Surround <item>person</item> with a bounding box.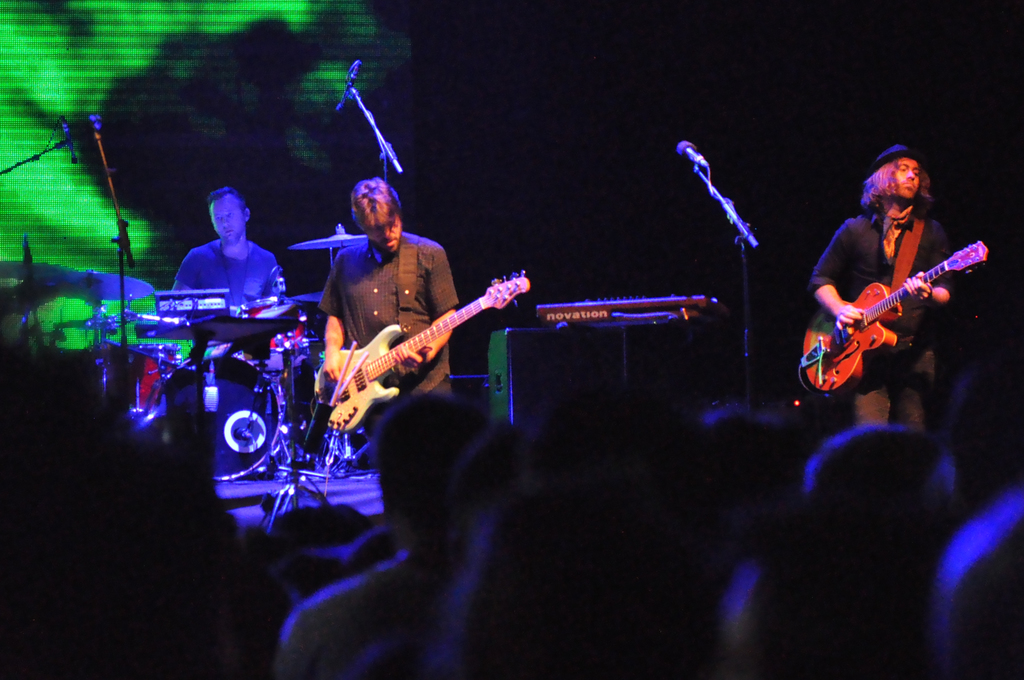
x1=278 y1=398 x2=495 y2=679.
